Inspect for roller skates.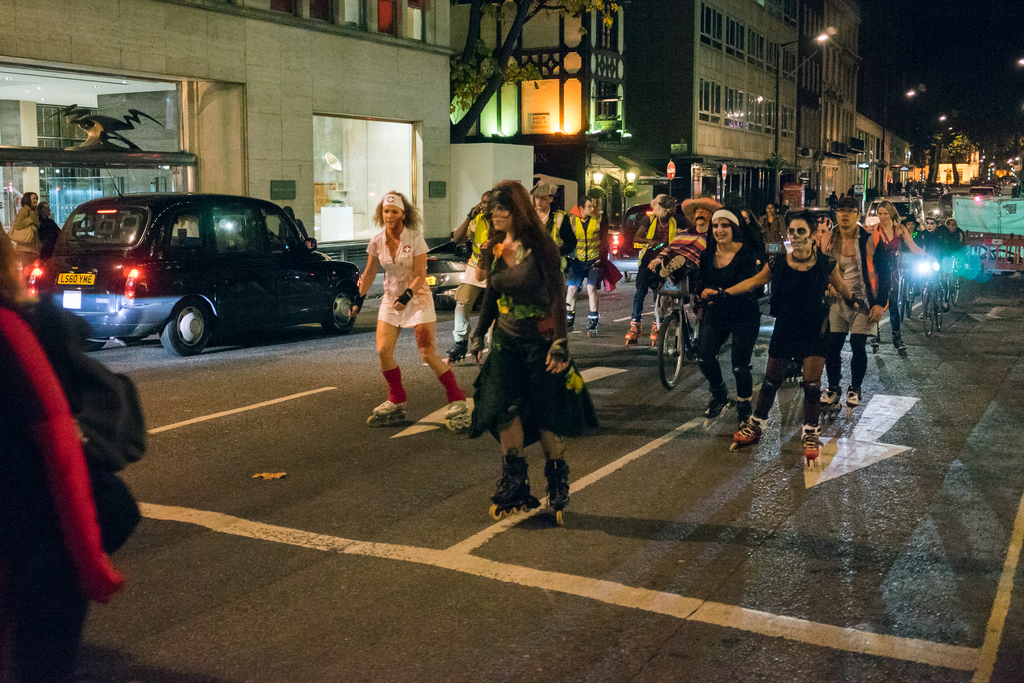
Inspection: <bbox>585, 309, 602, 340</bbox>.
